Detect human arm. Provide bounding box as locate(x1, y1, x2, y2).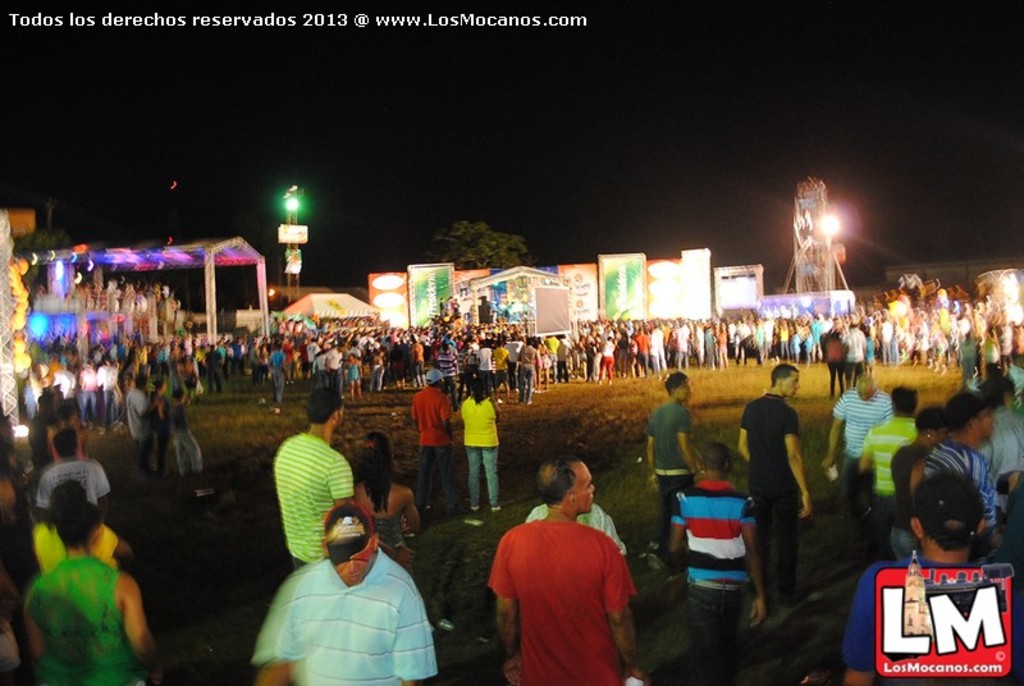
locate(905, 465, 924, 514).
